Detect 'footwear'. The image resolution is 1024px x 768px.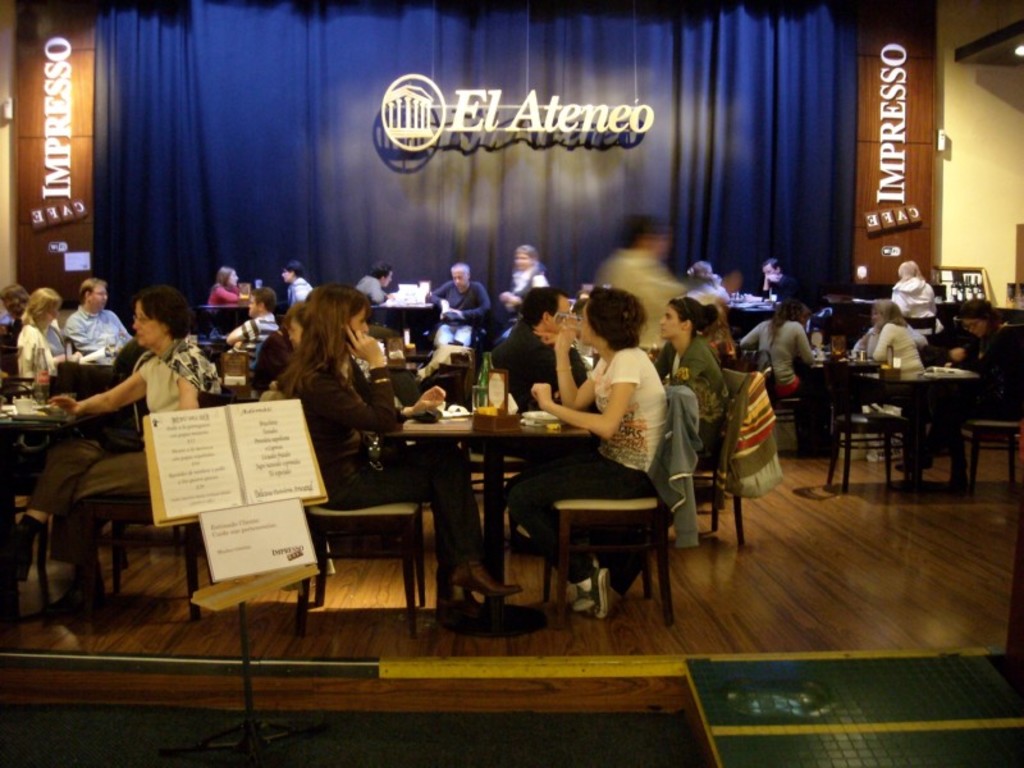
left=556, top=582, right=607, bottom=621.
